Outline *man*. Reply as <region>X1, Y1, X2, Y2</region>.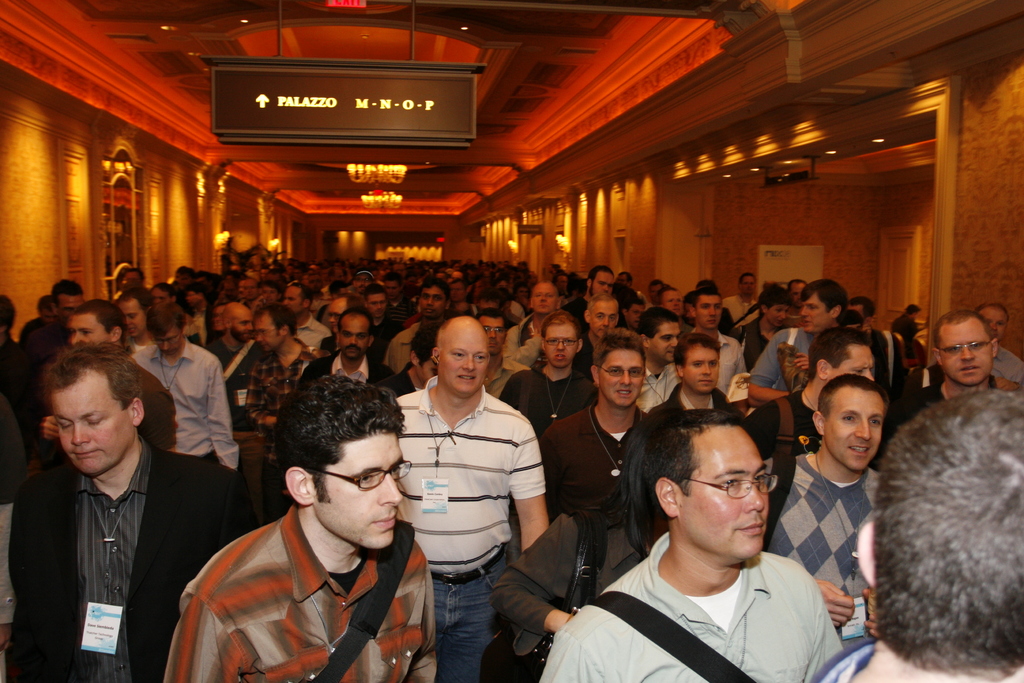
<region>129, 300, 241, 562</region>.
